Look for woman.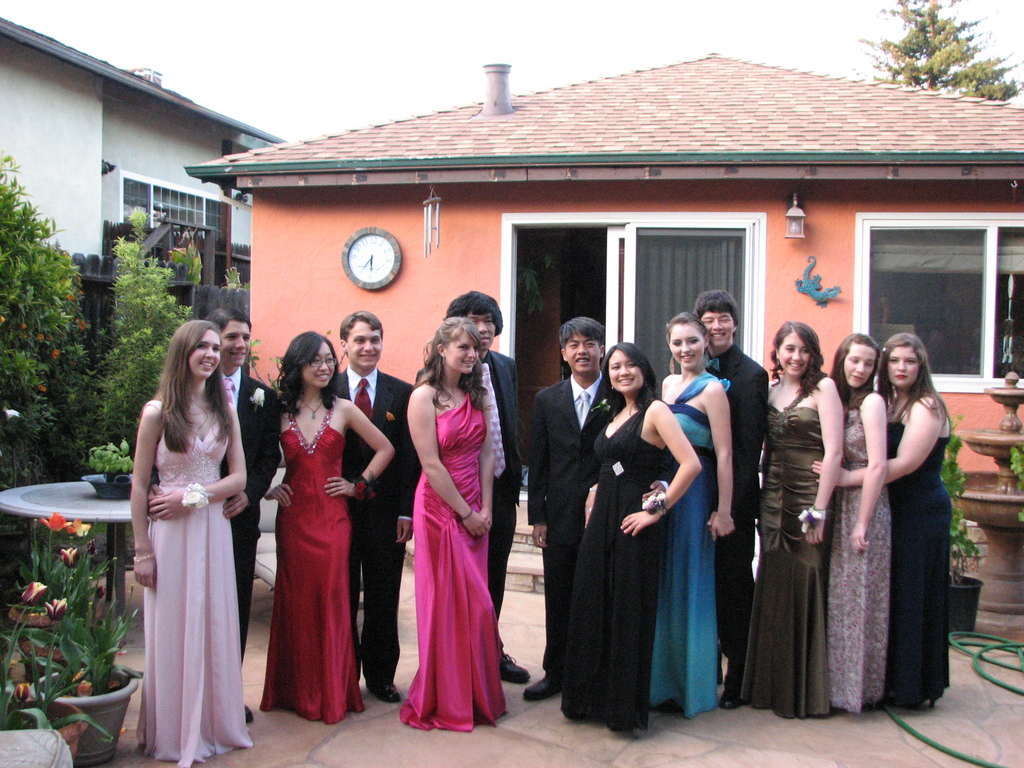
Found: (x1=403, y1=315, x2=501, y2=733).
